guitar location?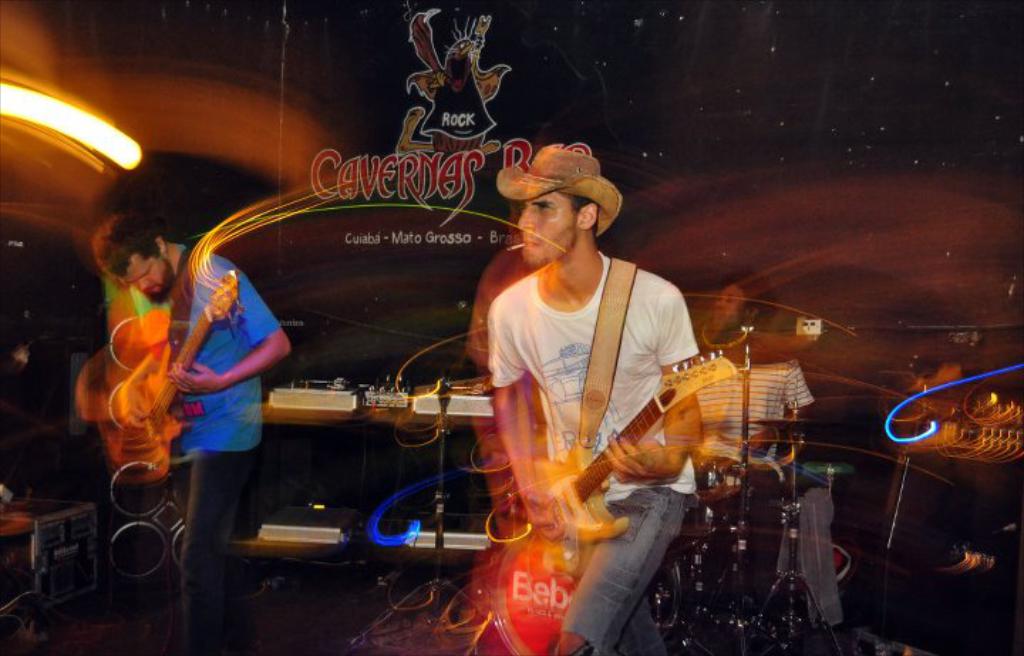
92 248 216 481
